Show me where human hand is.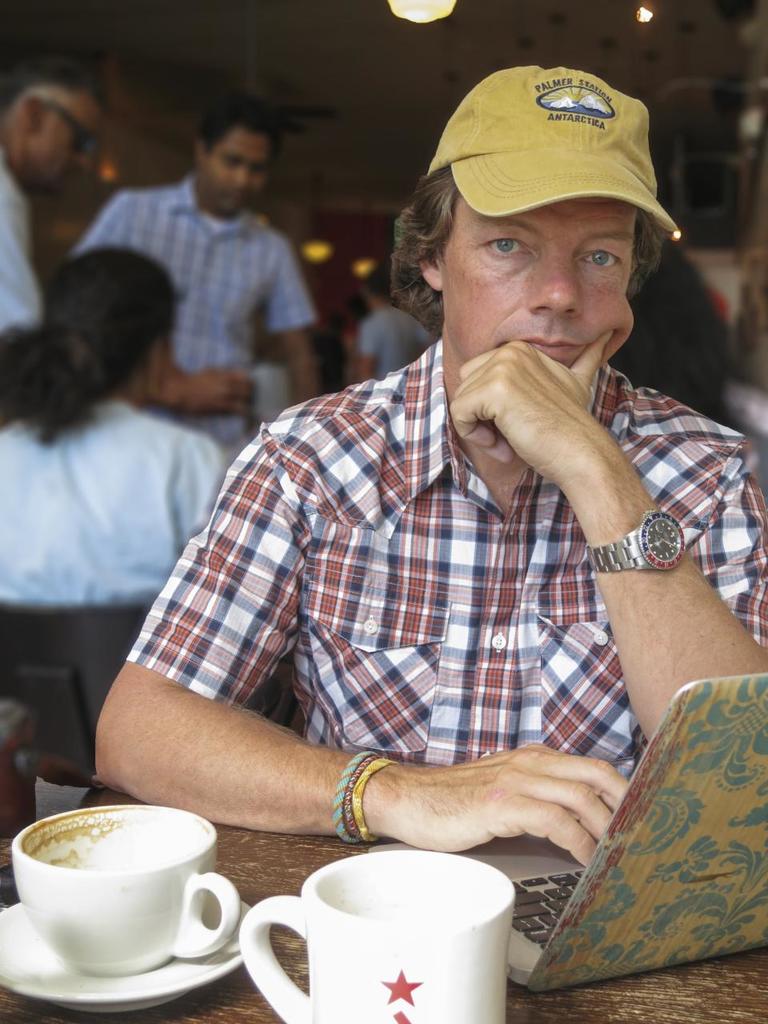
human hand is at Rect(177, 364, 256, 414).
